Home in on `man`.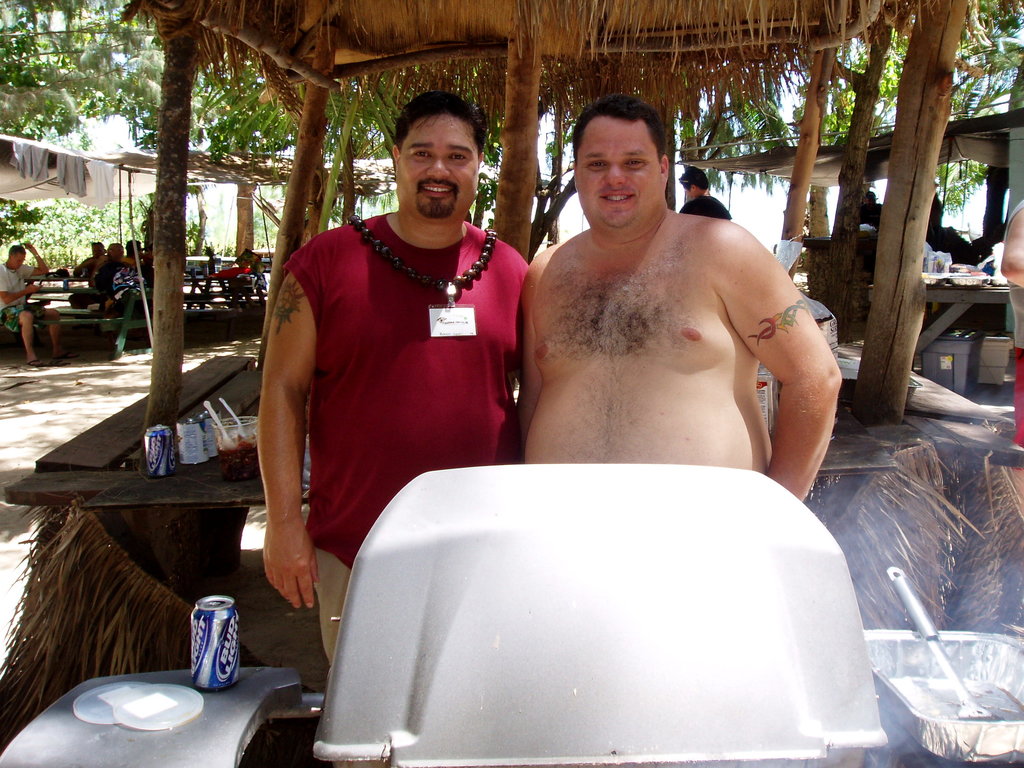
Homed in at BBox(678, 163, 733, 220).
